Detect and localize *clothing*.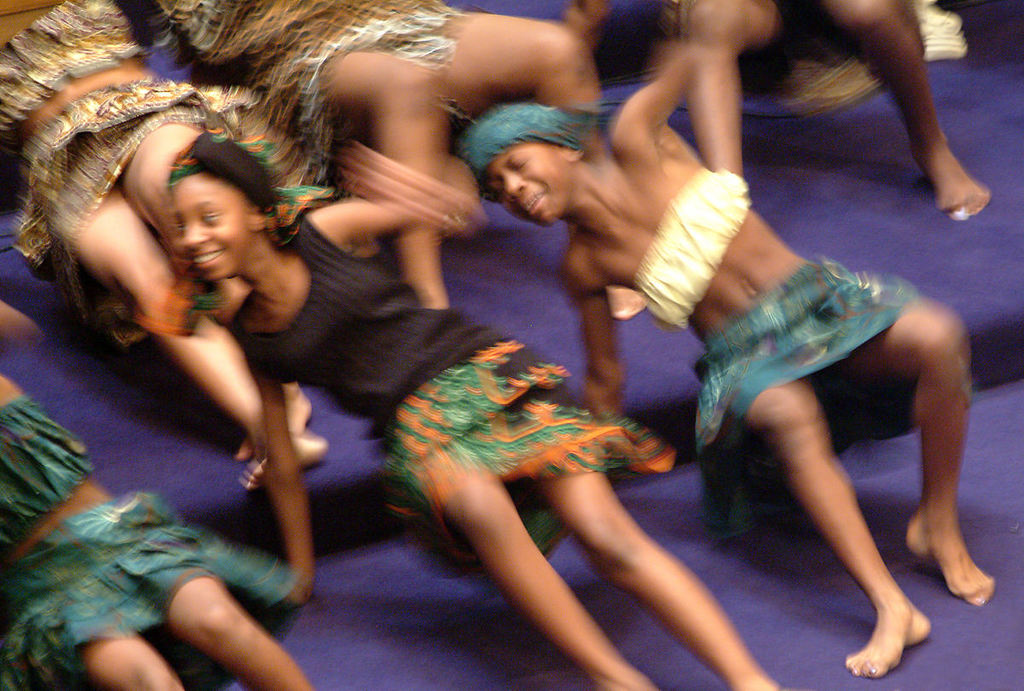
Localized at select_region(0, 392, 296, 690).
